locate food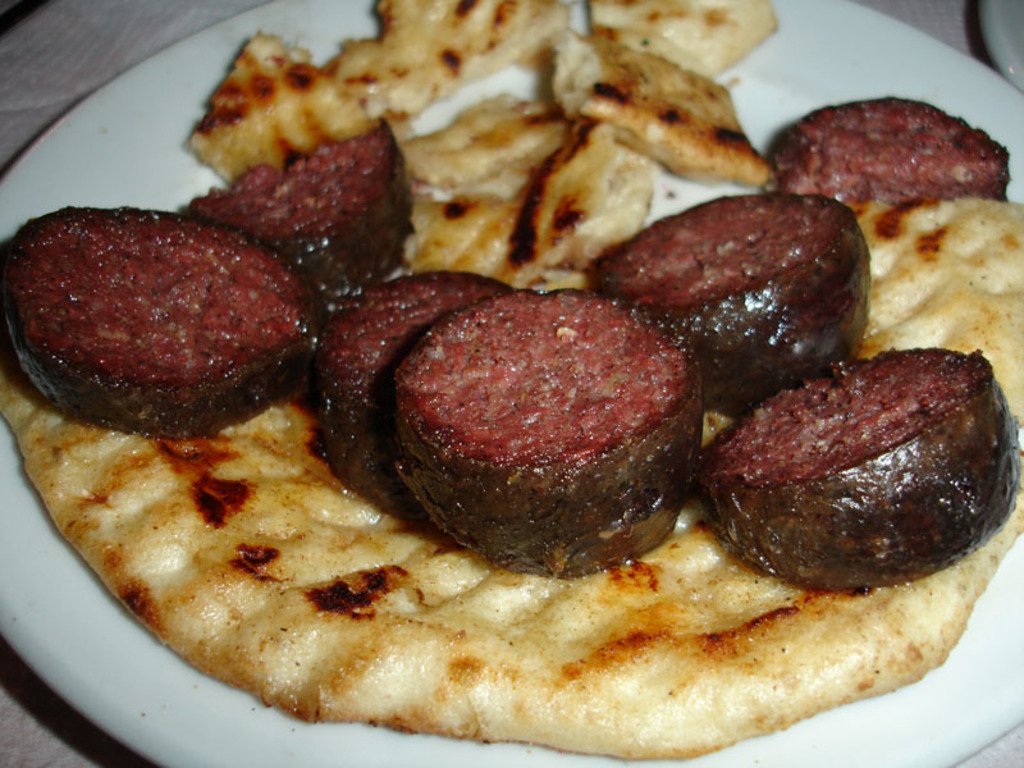
(394, 86, 652, 280)
